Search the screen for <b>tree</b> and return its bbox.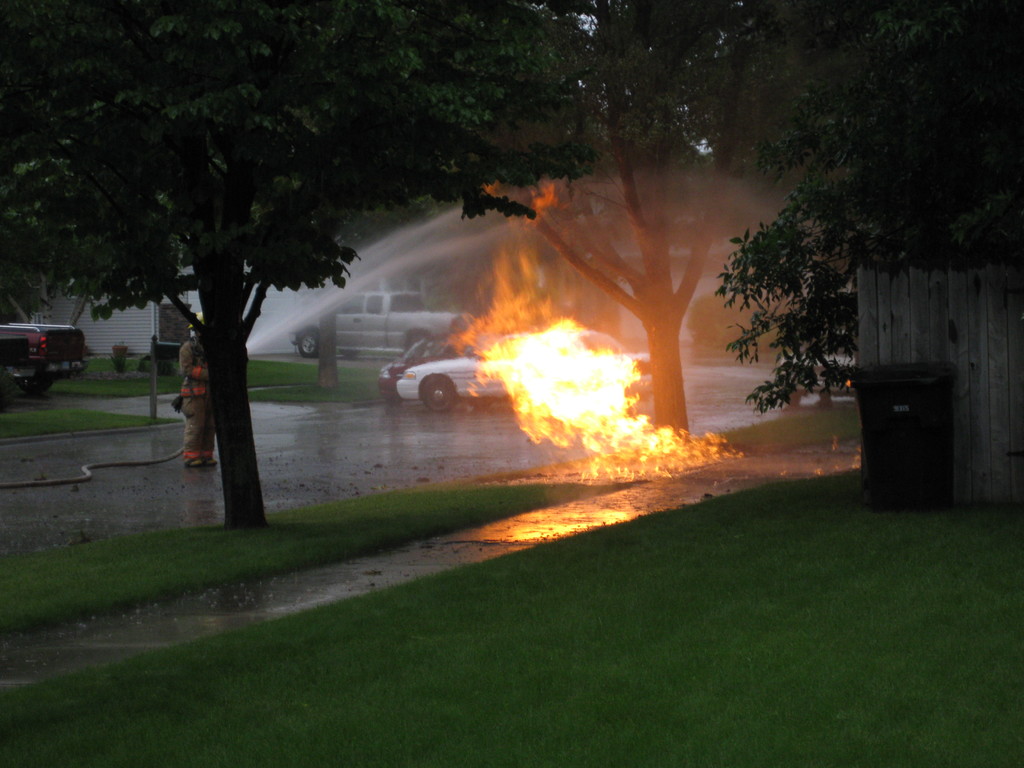
Found: detection(317, 12, 500, 388).
